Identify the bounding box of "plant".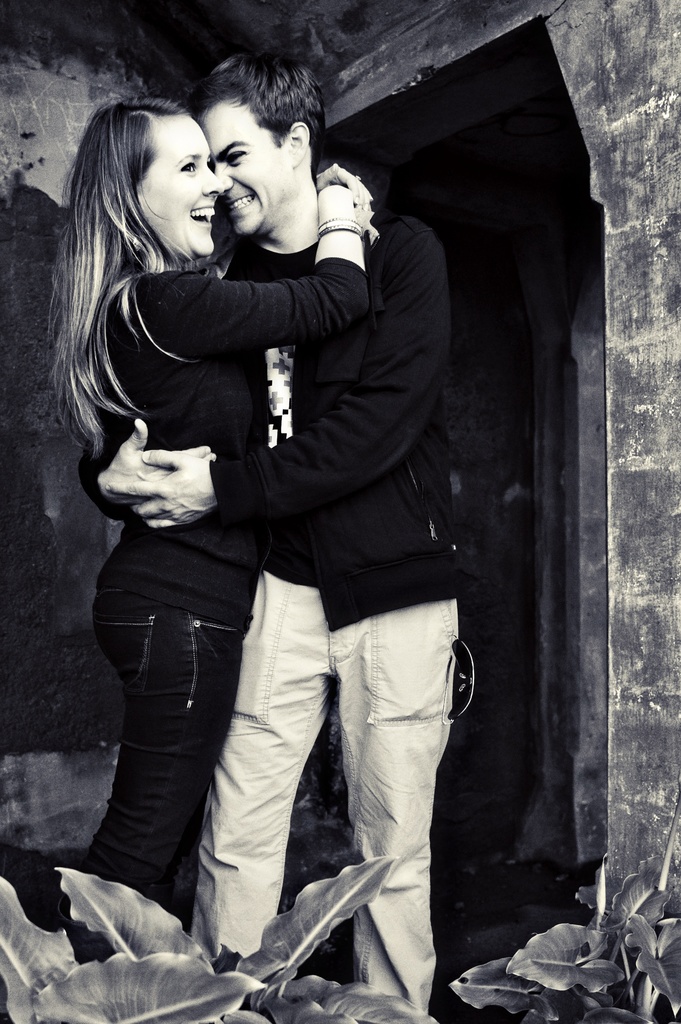
x1=0, y1=870, x2=268, y2=1023.
